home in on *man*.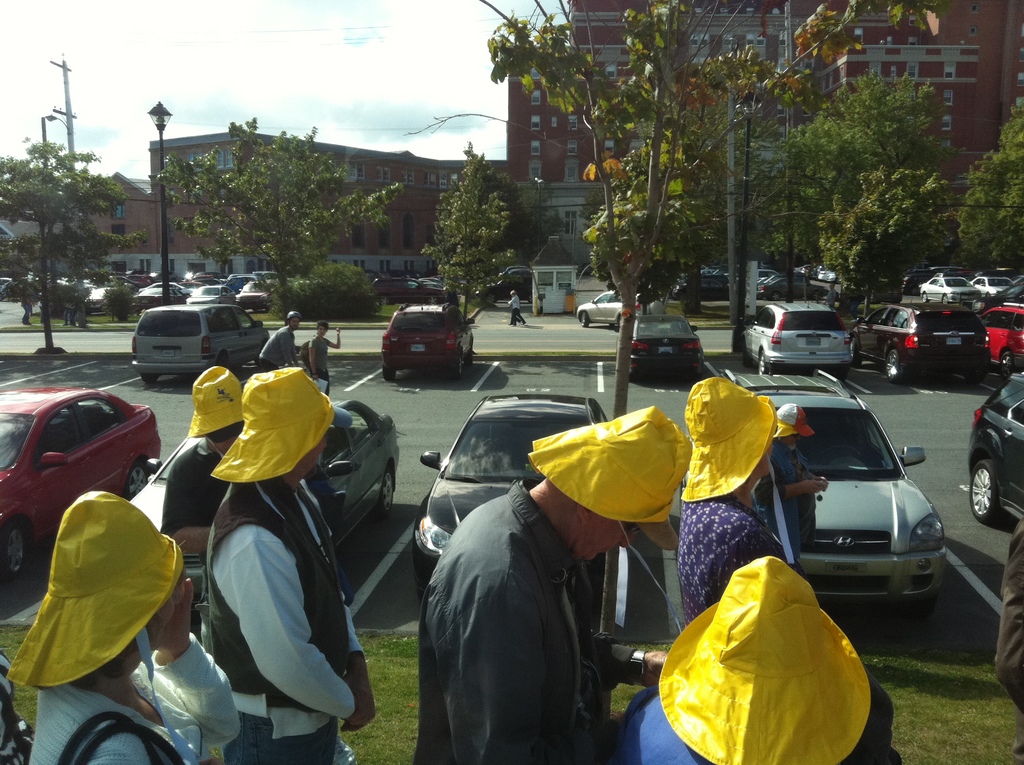
Homed in at x1=258 y1=307 x2=312 y2=374.
